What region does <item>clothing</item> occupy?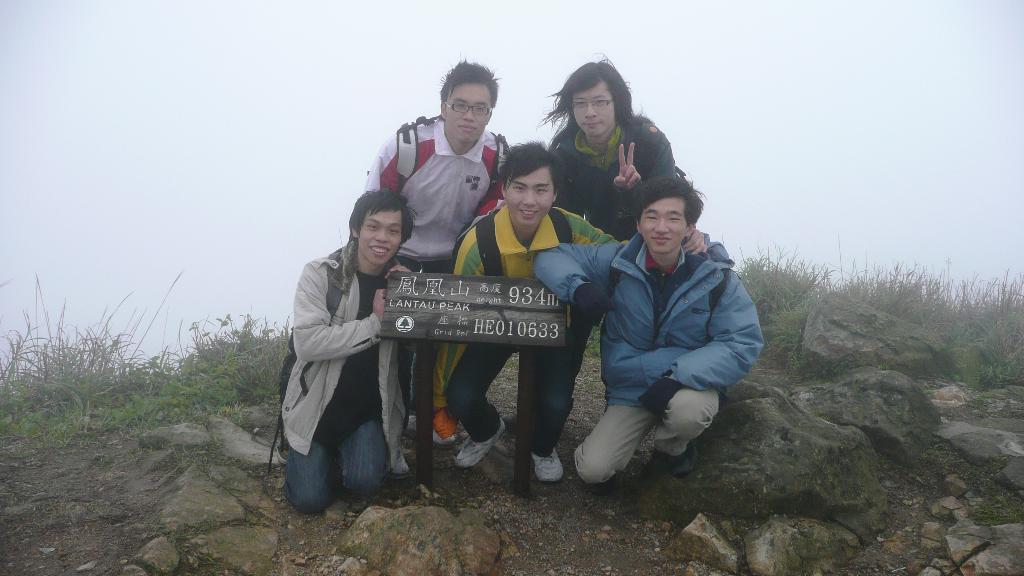
Rect(551, 116, 682, 378).
